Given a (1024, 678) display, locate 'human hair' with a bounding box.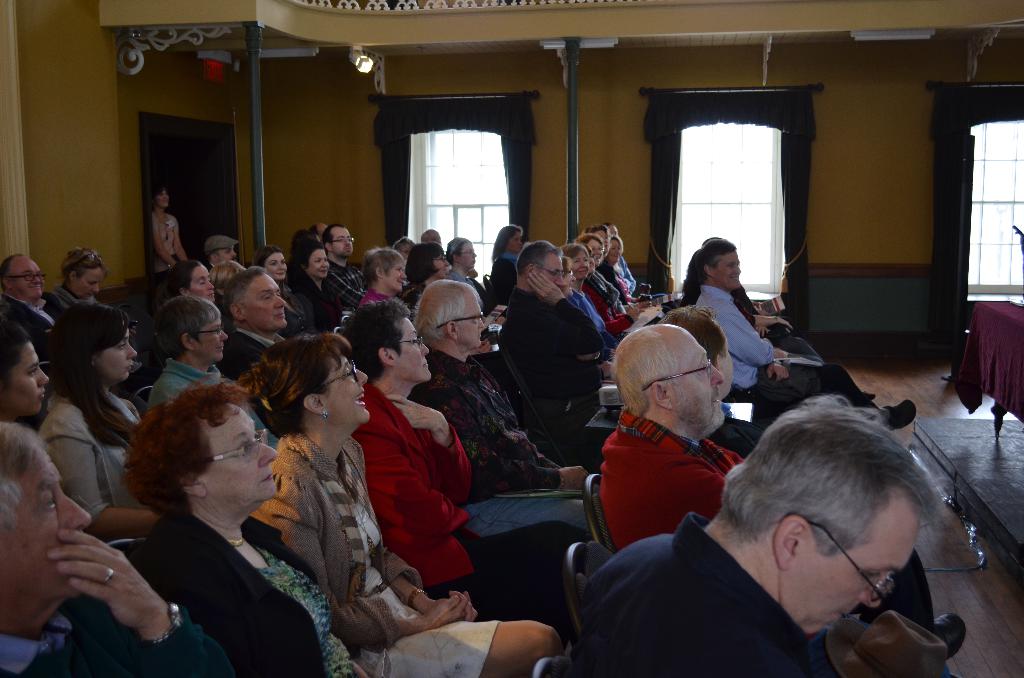
Located: select_region(696, 240, 742, 279).
